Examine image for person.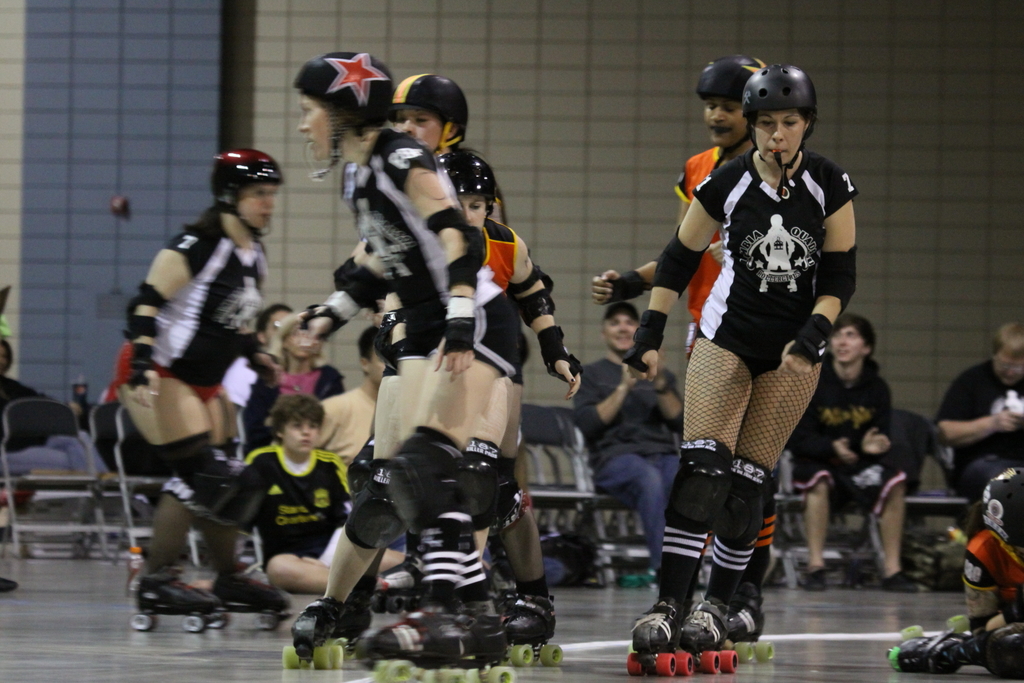
Examination result: crop(926, 321, 1023, 520).
